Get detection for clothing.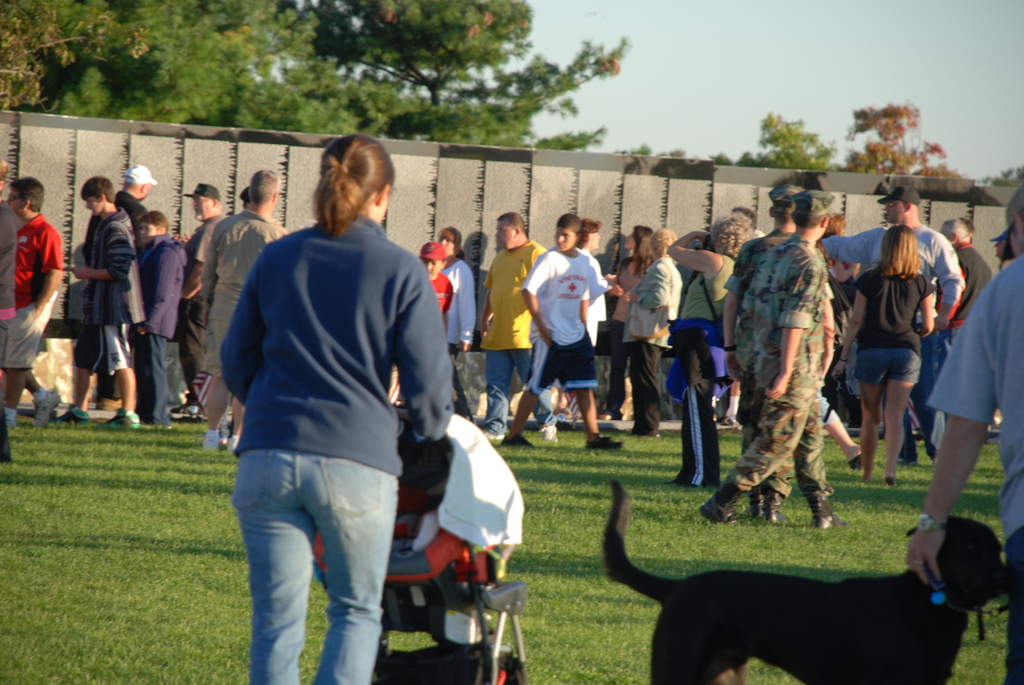
Detection: rect(637, 248, 684, 439).
